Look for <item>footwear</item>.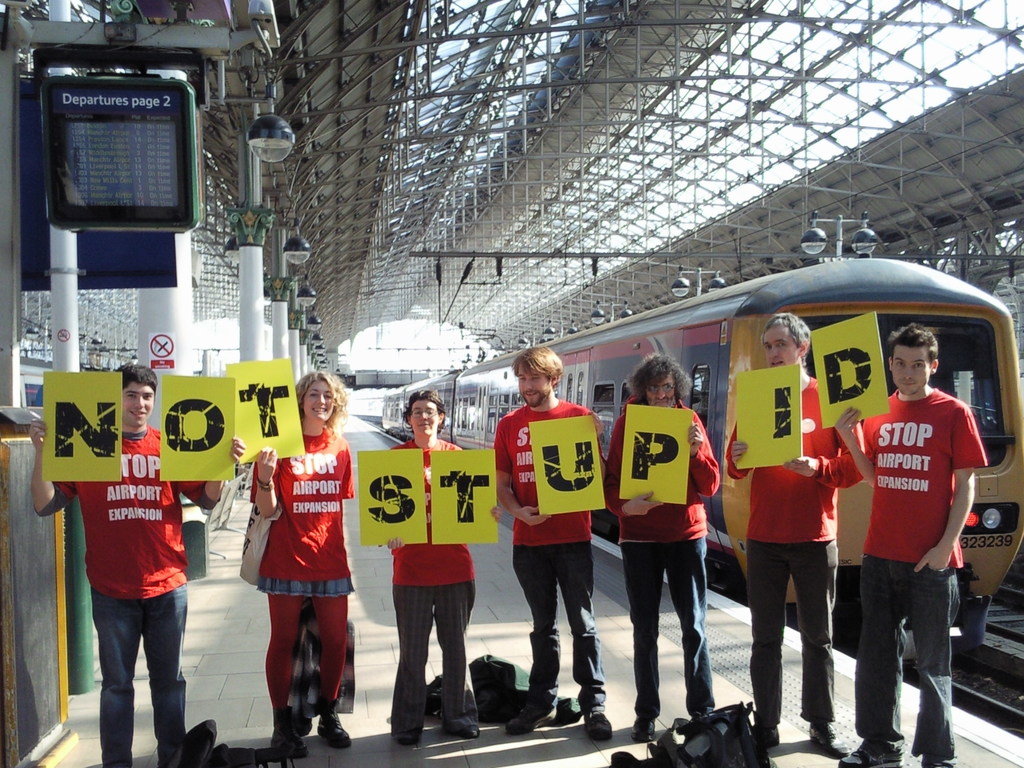
Found: l=316, t=712, r=354, b=749.
